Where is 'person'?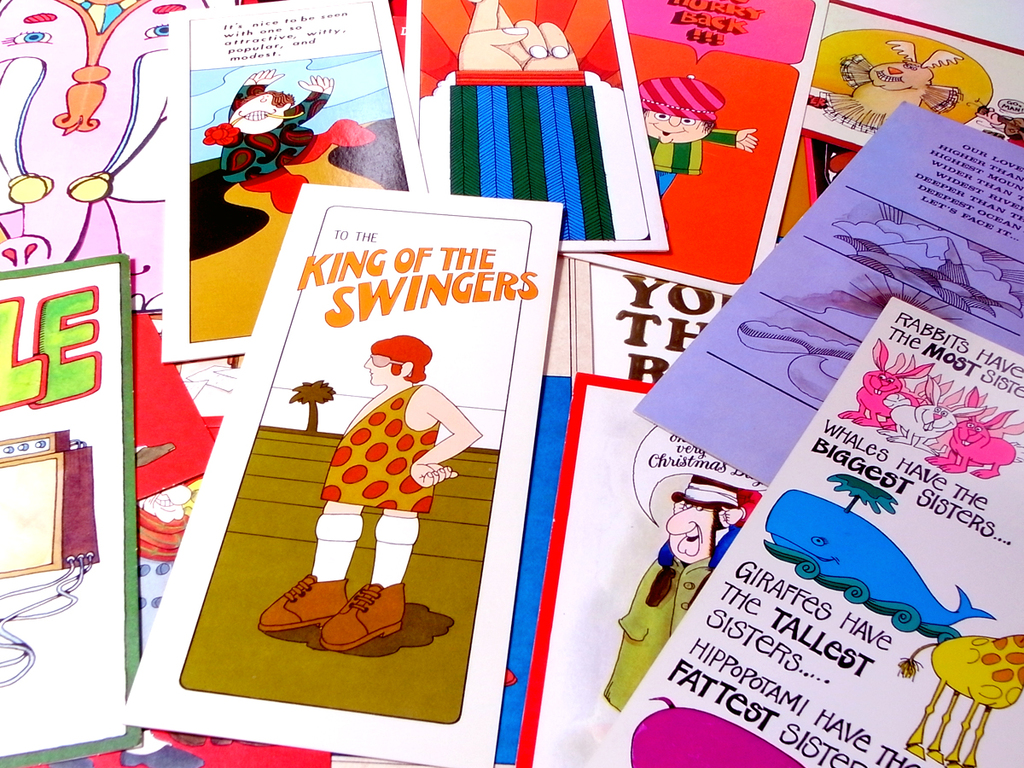
(x1=638, y1=78, x2=759, y2=195).
